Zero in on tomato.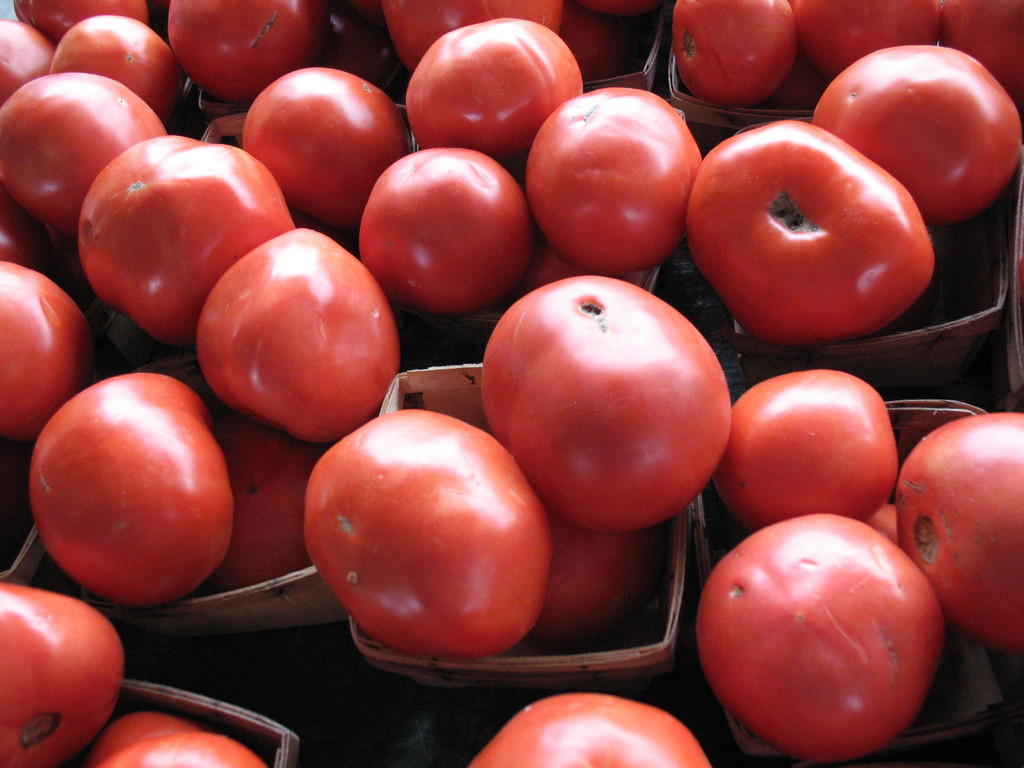
Zeroed in: select_region(671, 0, 794, 102).
